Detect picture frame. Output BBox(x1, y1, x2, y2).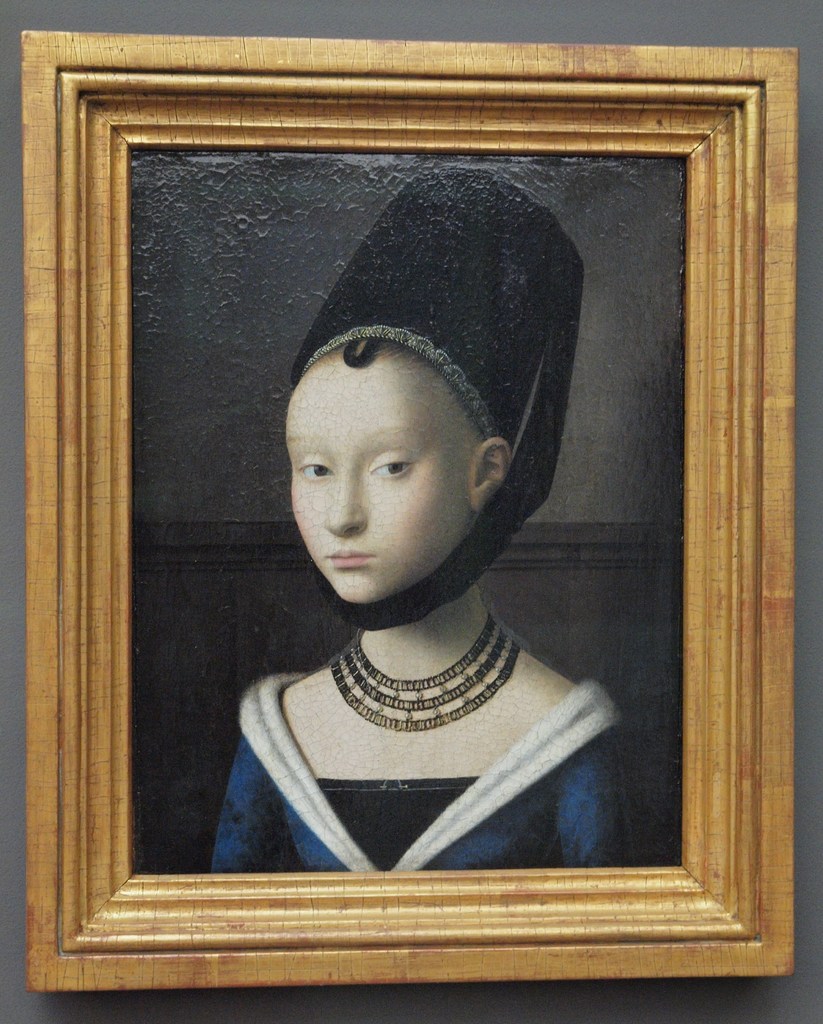
BBox(9, 51, 819, 1008).
